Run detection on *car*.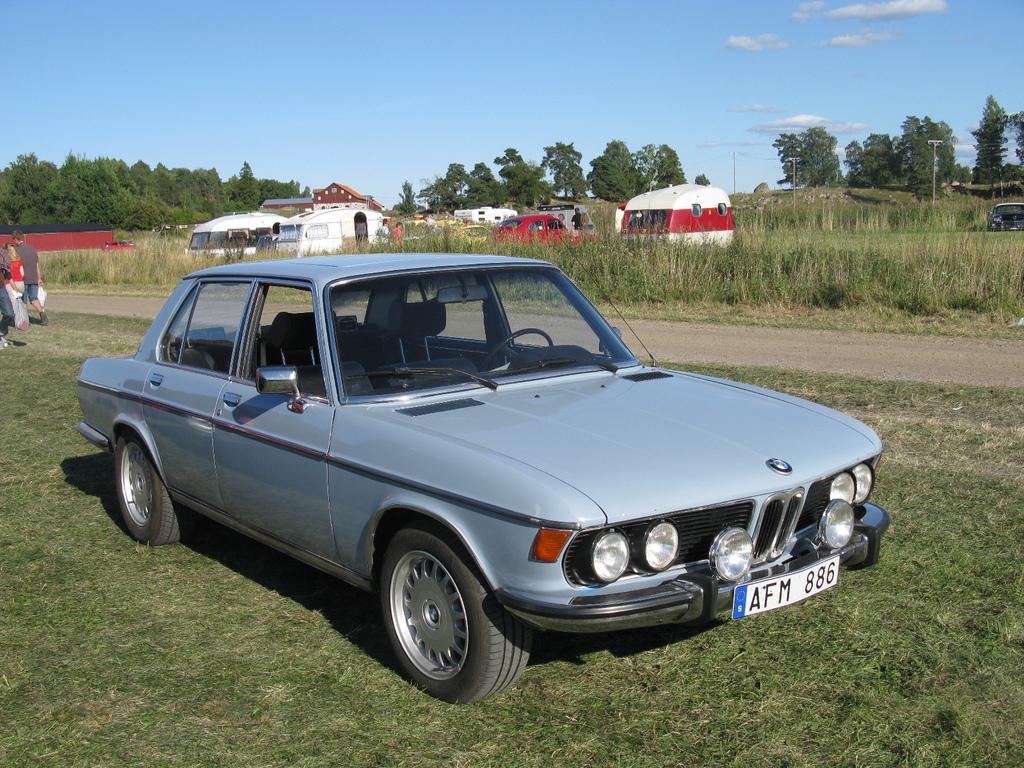
Result: 986:203:1023:230.
